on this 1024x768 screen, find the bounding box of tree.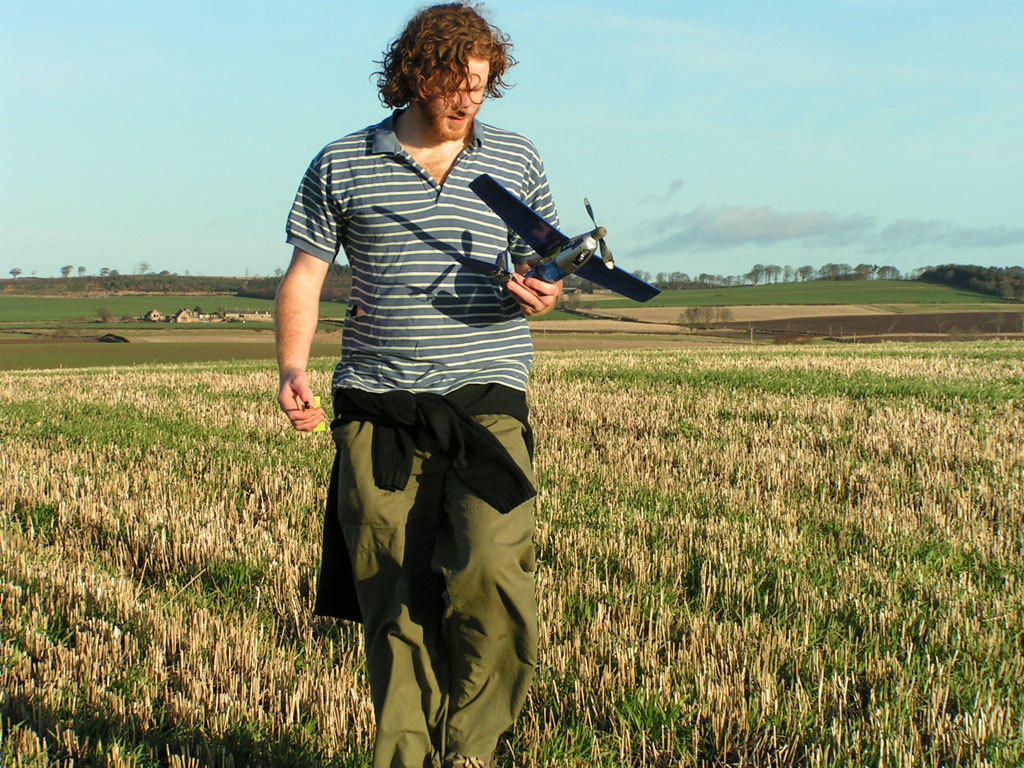
Bounding box: box(719, 276, 723, 284).
